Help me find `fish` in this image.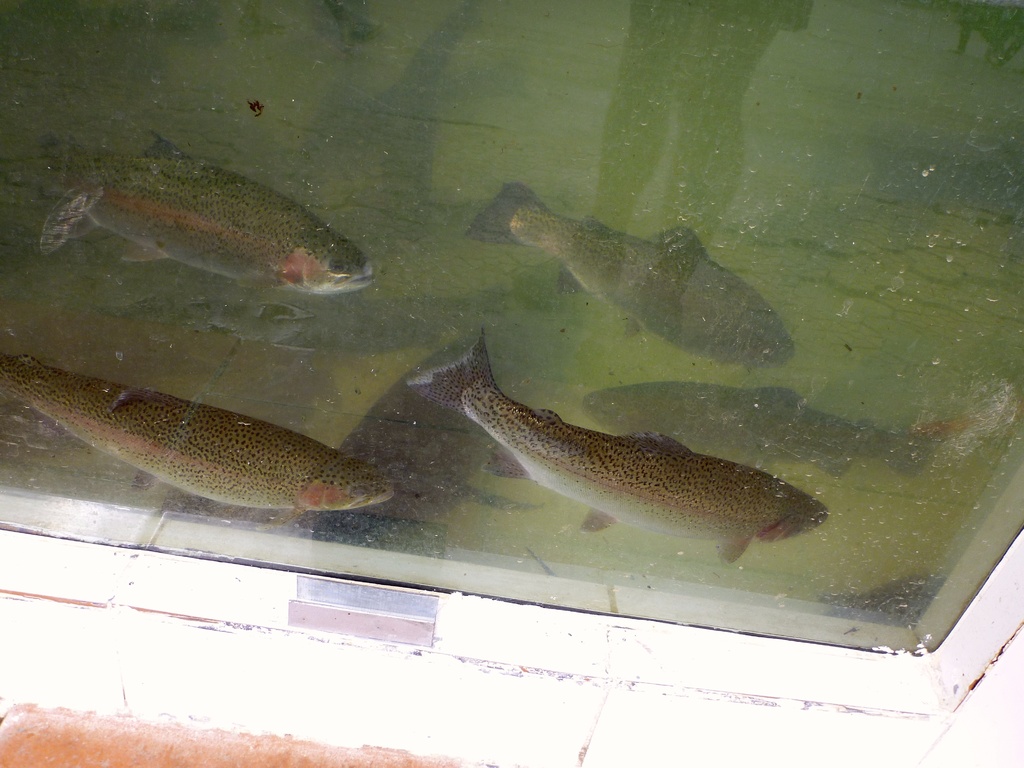
Found it: <region>5, 348, 402, 521</region>.
